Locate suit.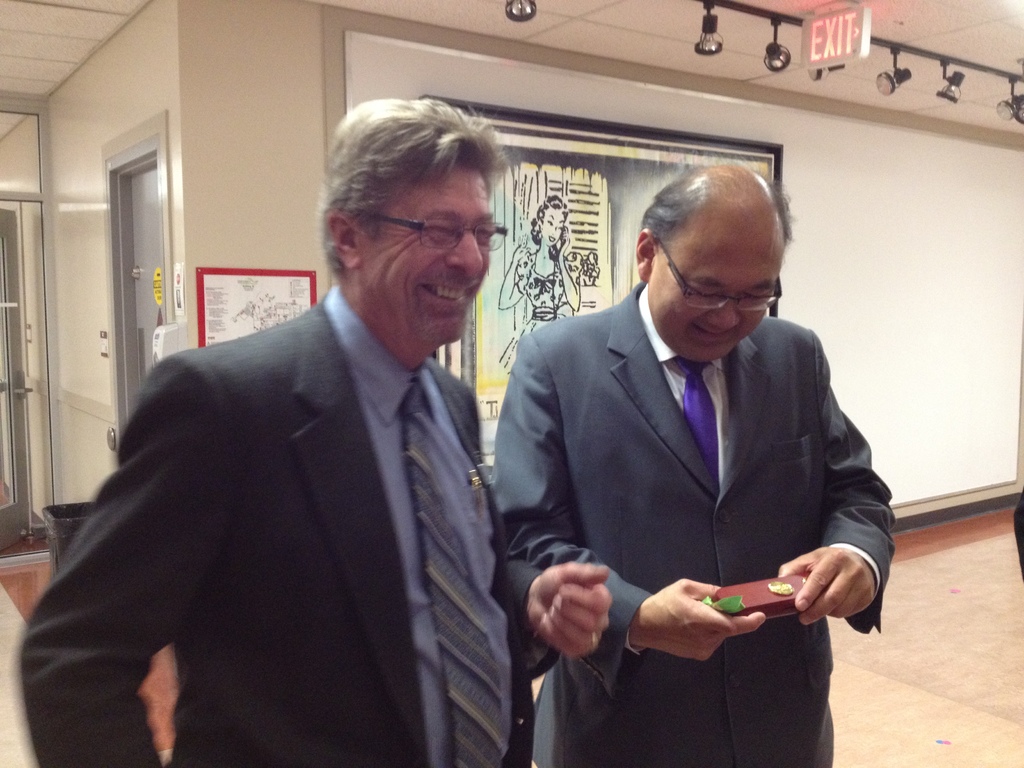
Bounding box: left=492, top=280, right=895, bottom=767.
